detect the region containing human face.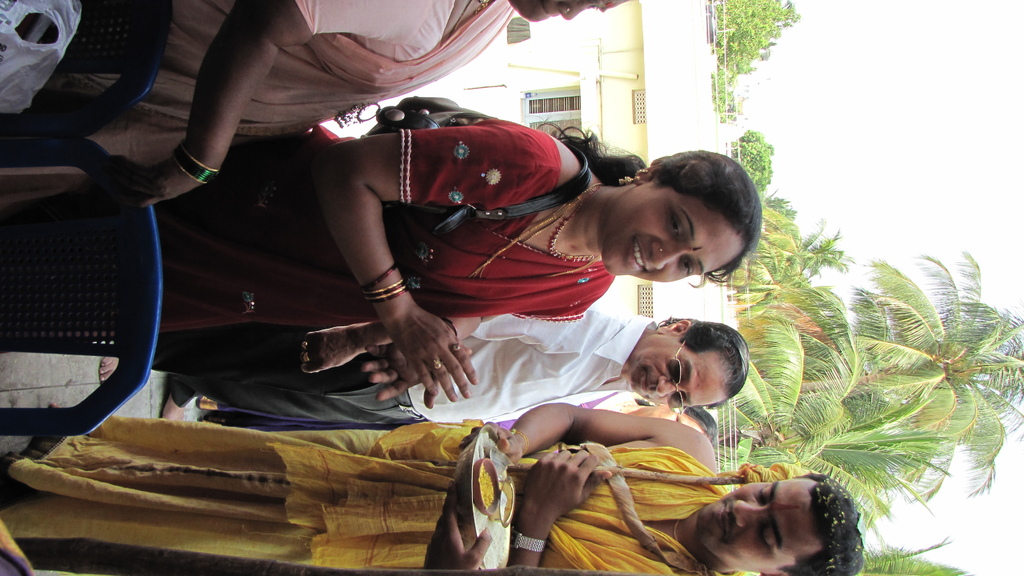
{"left": 508, "top": 0, "right": 630, "bottom": 25}.
